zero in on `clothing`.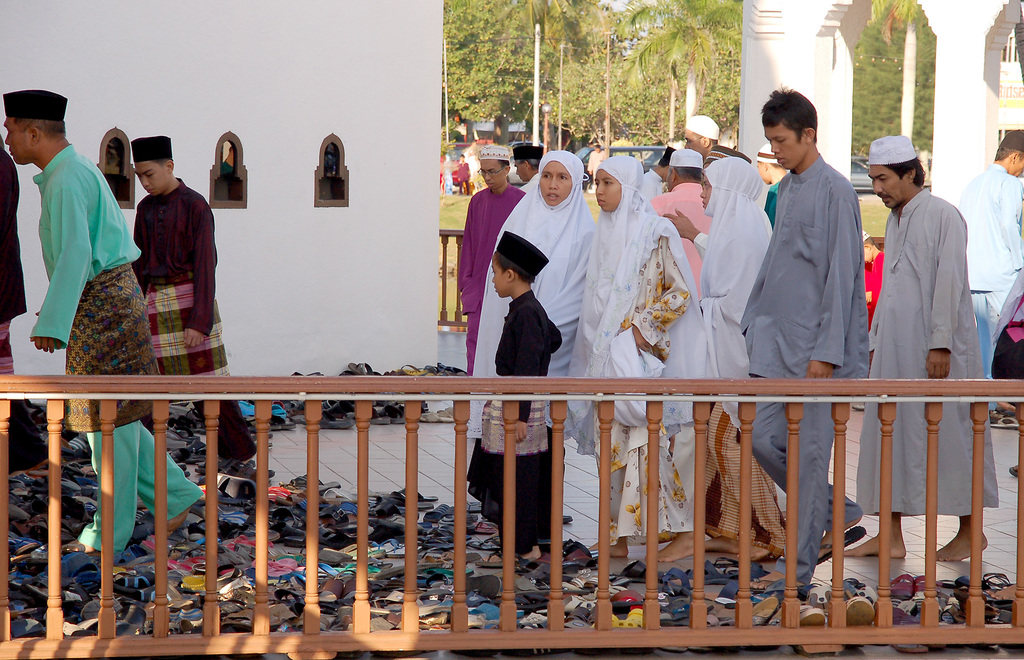
Zeroed in: BBox(193, 387, 254, 458).
